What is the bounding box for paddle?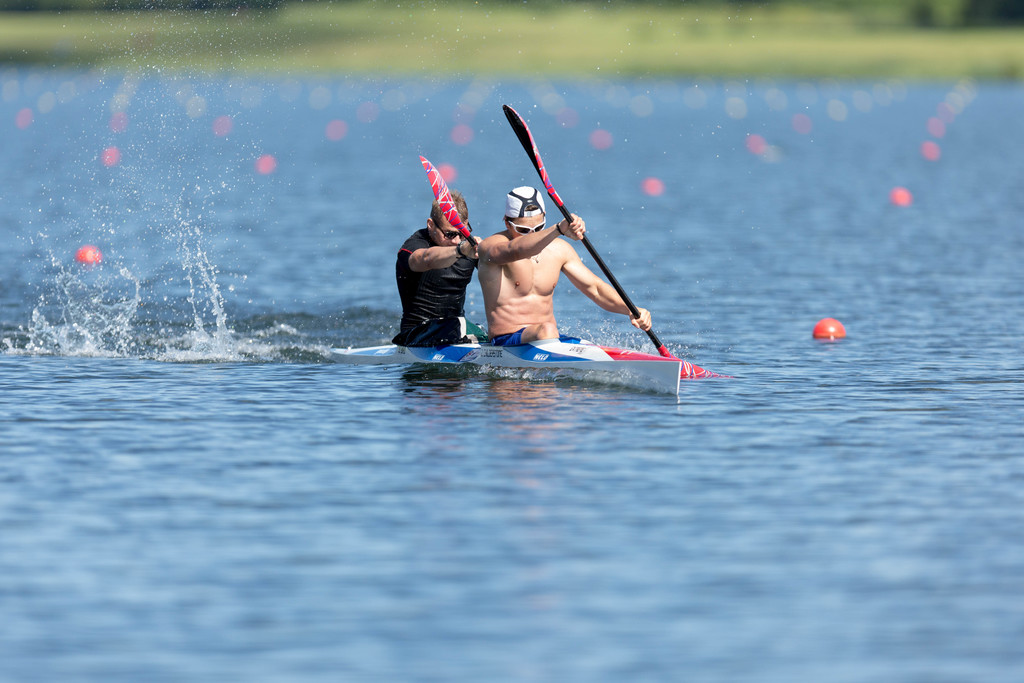
(x1=423, y1=152, x2=511, y2=256).
